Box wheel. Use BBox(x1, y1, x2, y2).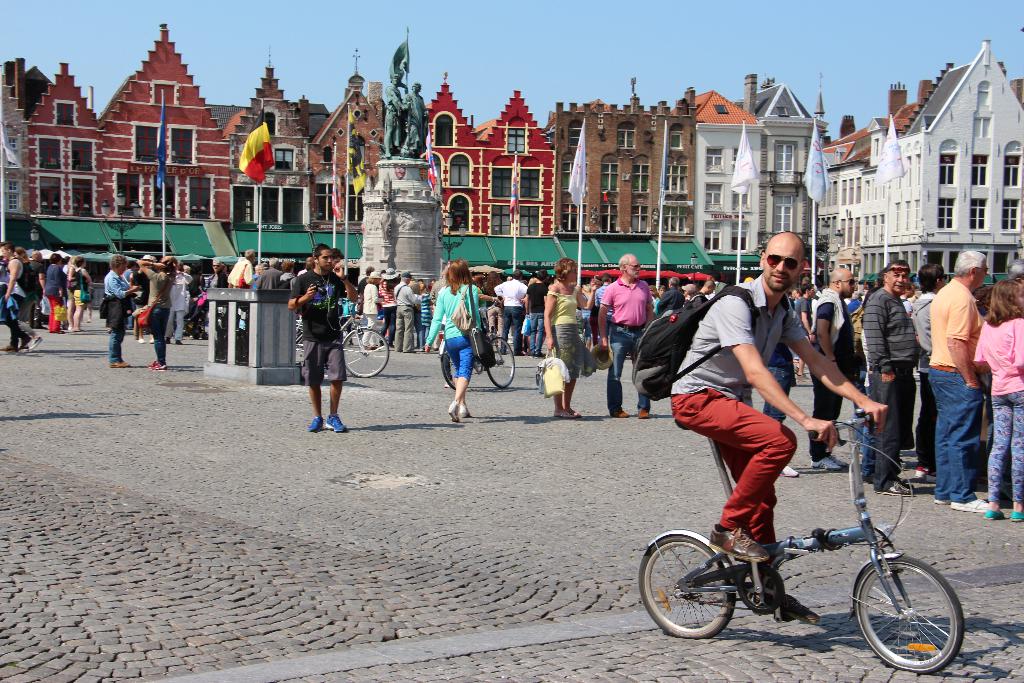
BBox(486, 335, 516, 388).
